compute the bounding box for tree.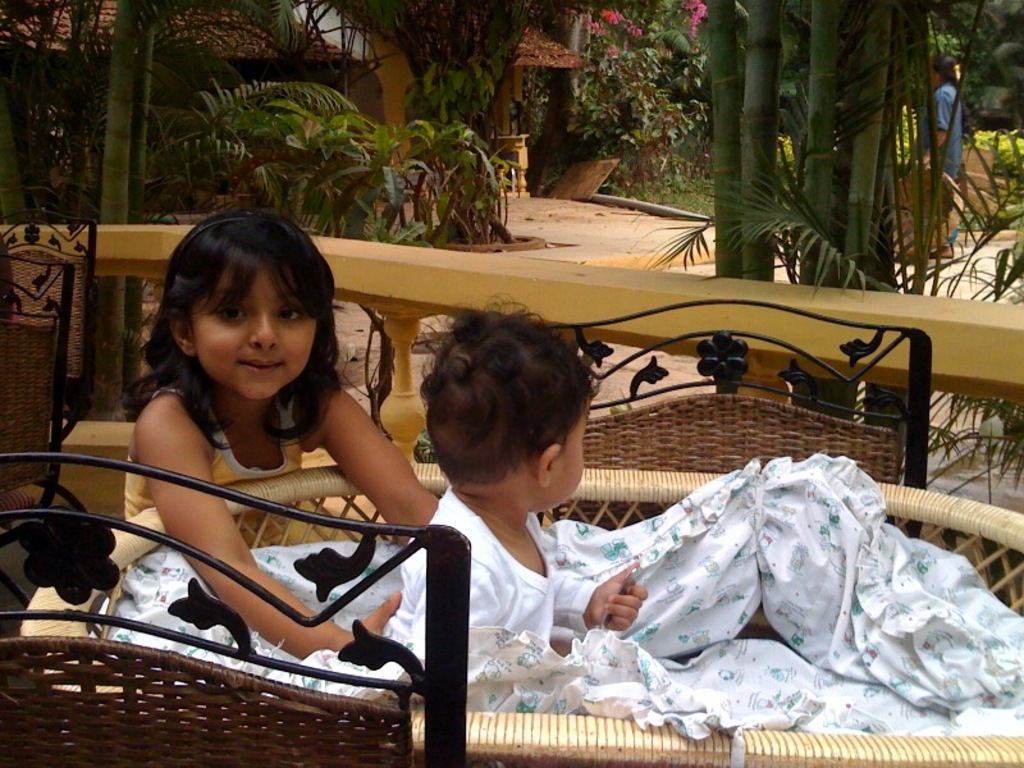
Rect(709, 0, 929, 292).
